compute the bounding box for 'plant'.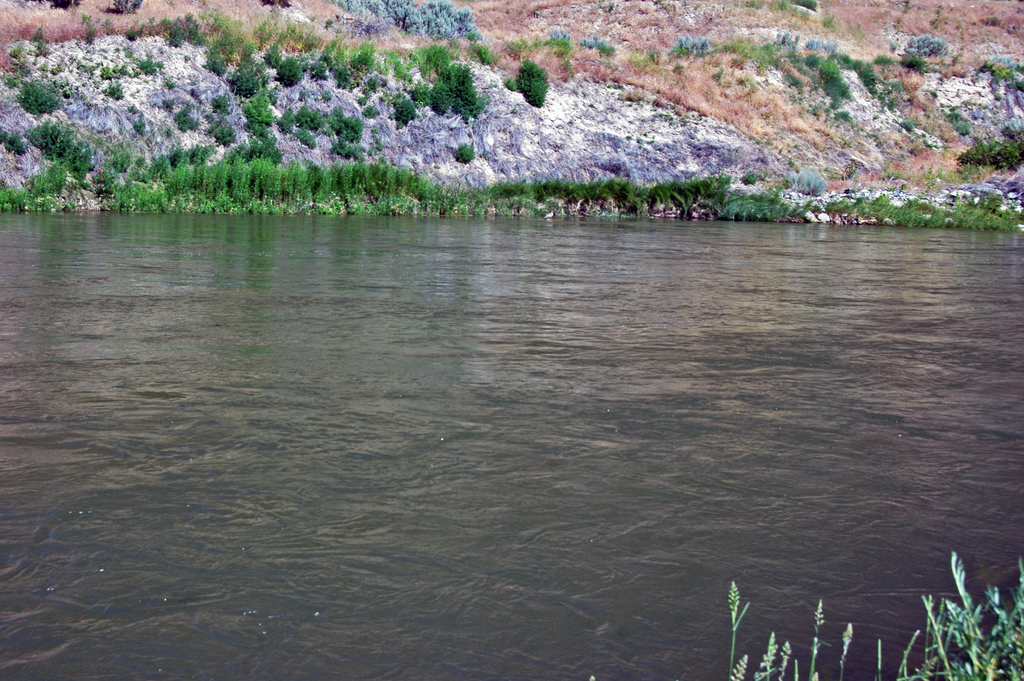
crop(956, 200, 982, 236).
